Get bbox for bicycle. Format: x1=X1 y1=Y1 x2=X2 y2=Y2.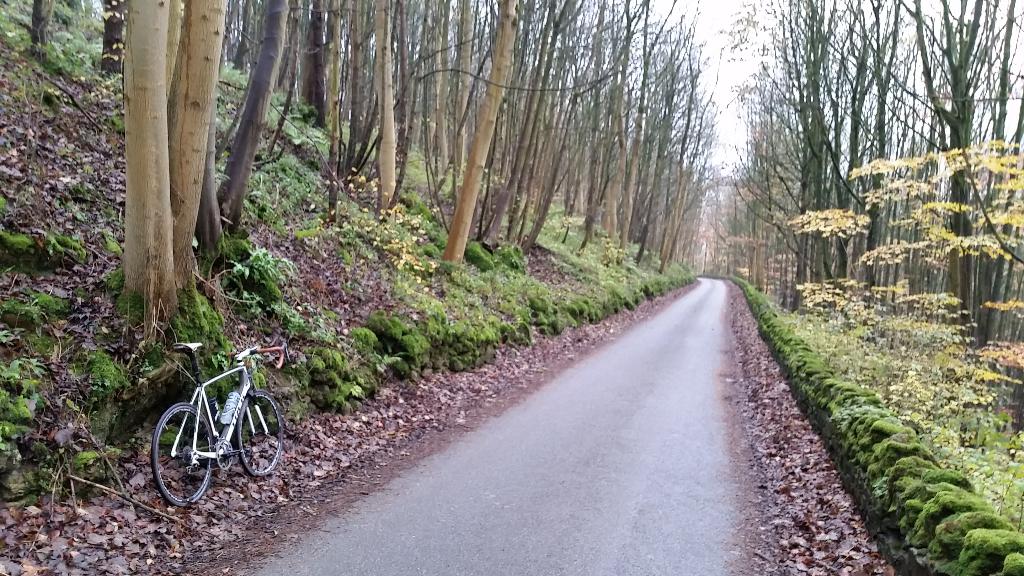
x1=153 y1=324 x2=270 y2=504.
